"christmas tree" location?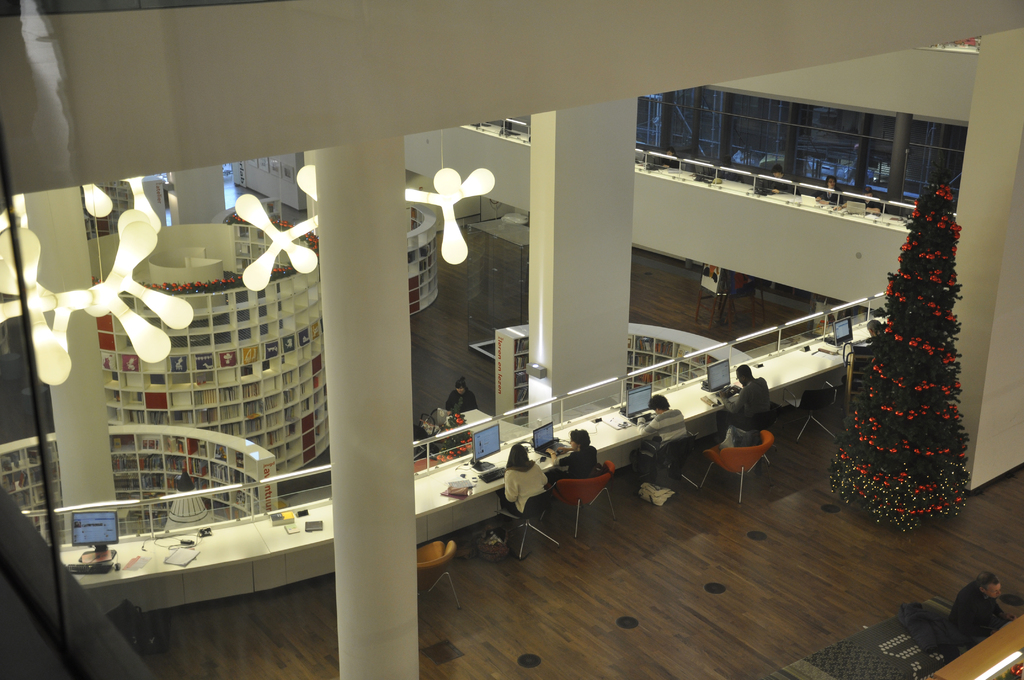
bbox=(824, 165, 973, 527)
